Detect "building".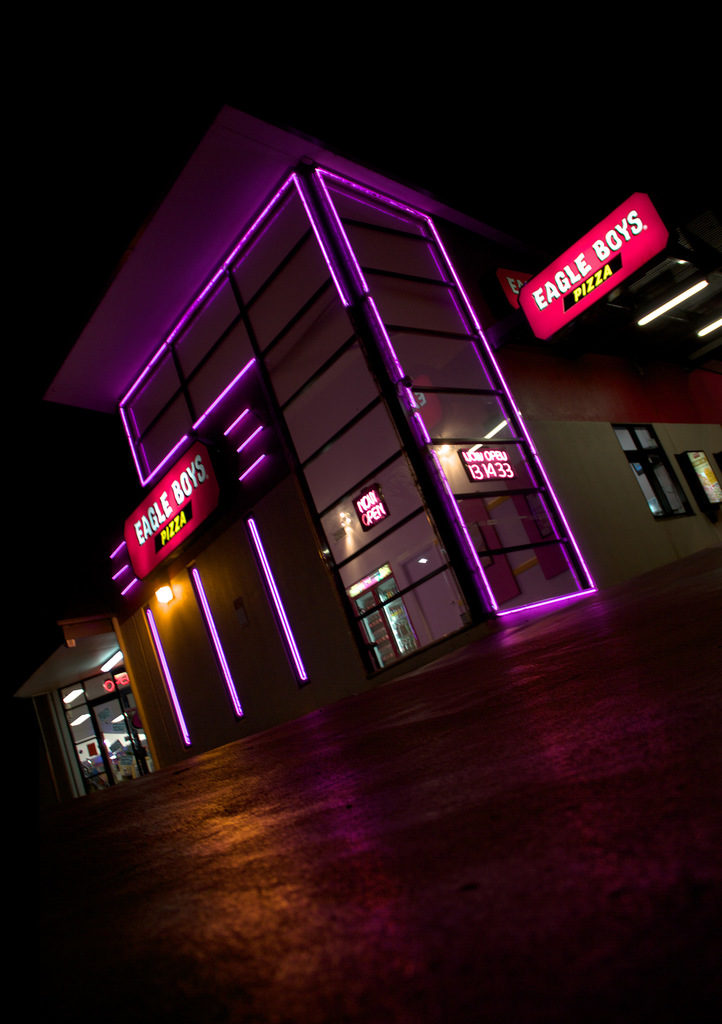
Detected at 33 97 721 769.
